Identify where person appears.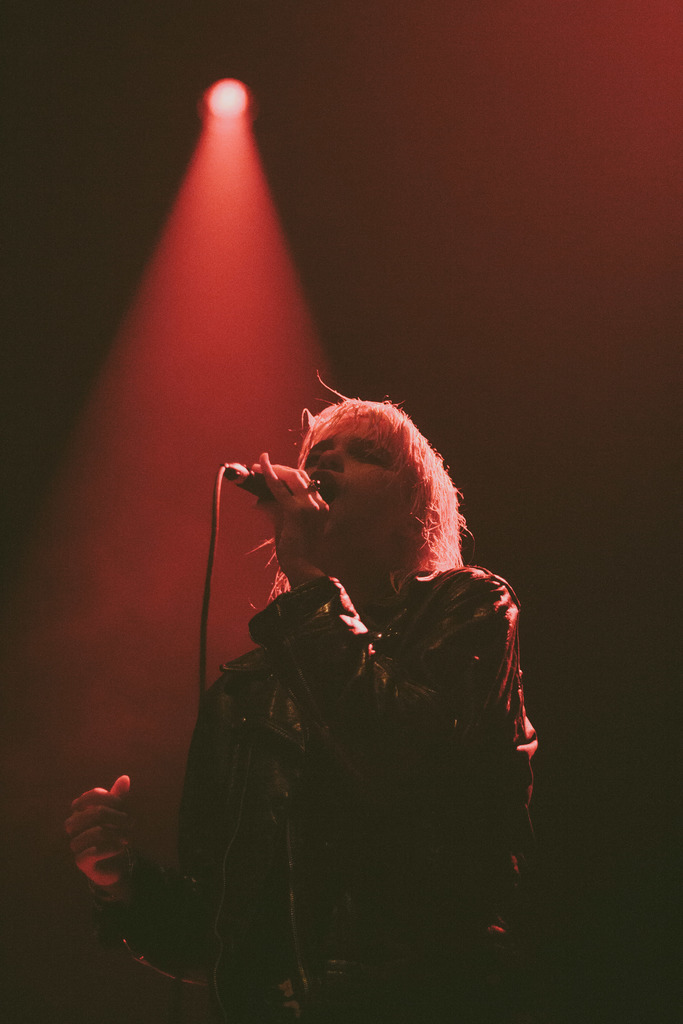
Appears at (x1=149, y1=322, x2=555, y2=1004).
